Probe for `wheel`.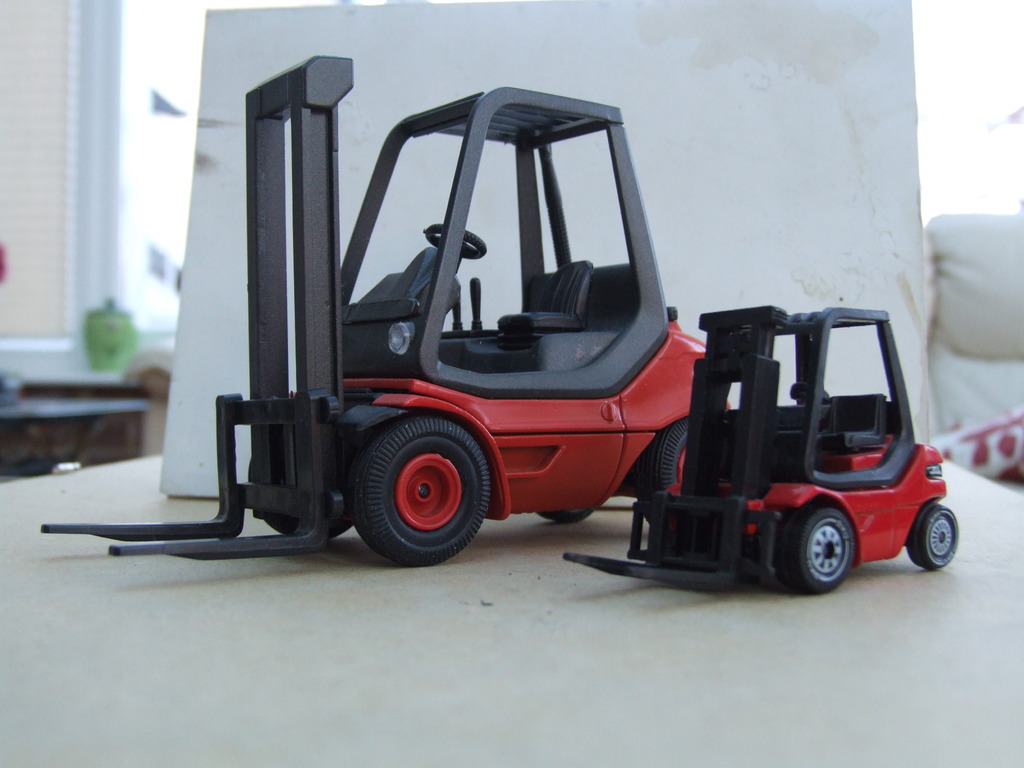
Probe result: pyautogui.locateOnScreen(779, 506, 854, 594).
